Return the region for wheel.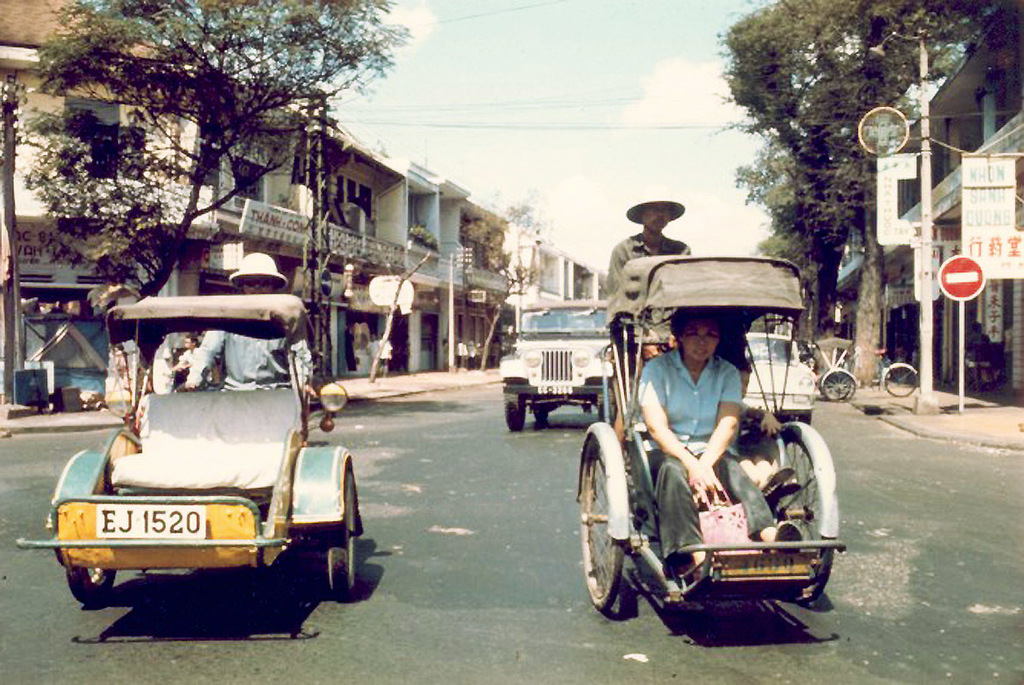
left=818, top=366, right=857, bottom=402.
